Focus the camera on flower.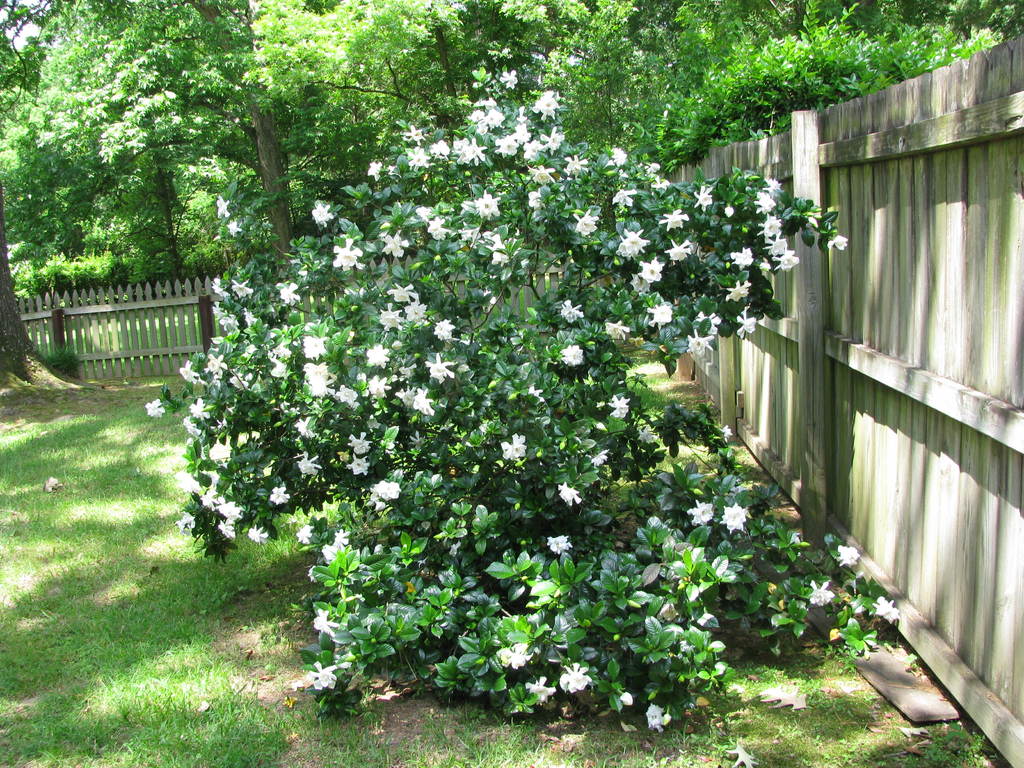
Focus region: bbox(611, 145, 630, 167).
